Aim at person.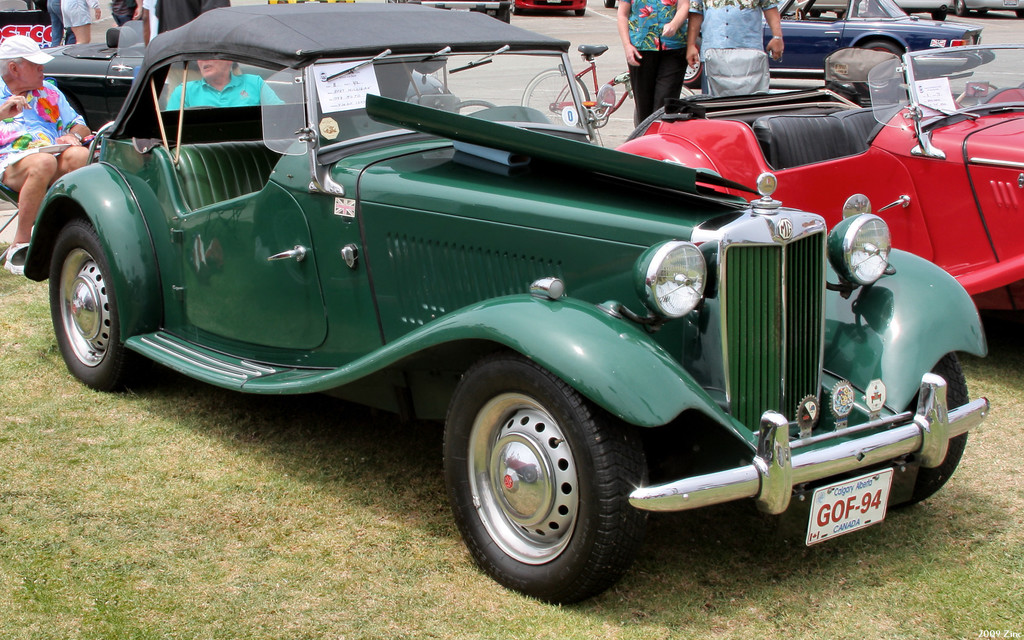
Aimed at pyautogui.locateOnScreen(163, 53, 291, 111).
